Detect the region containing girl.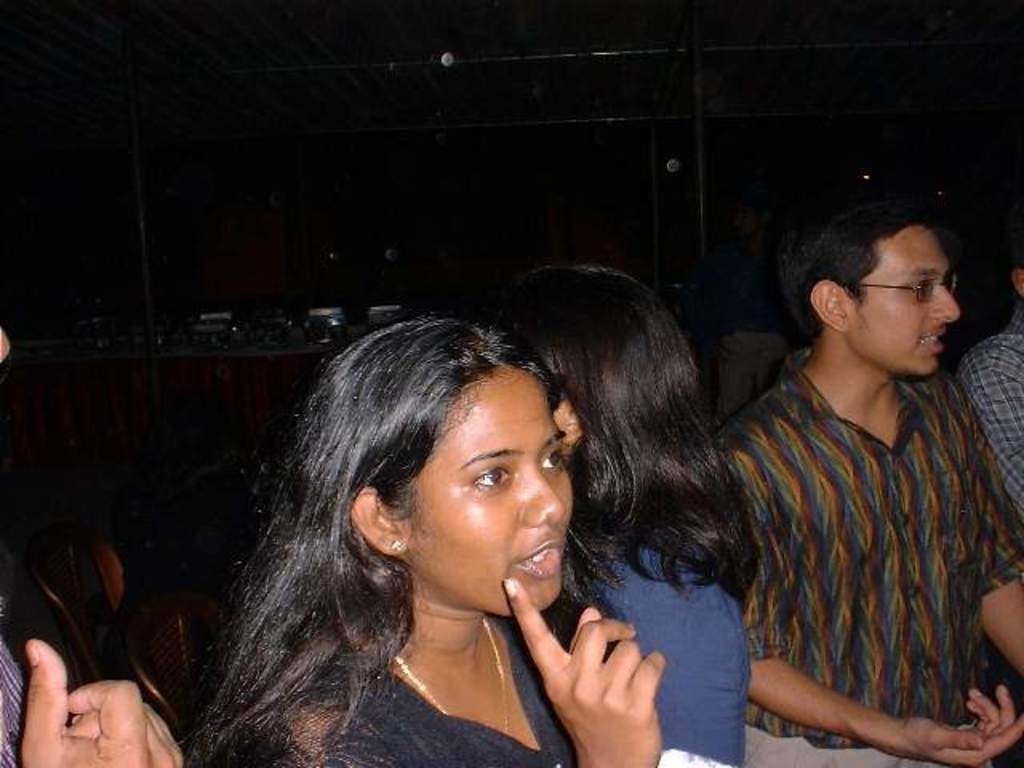
box=[179, 318, 672, 766].
